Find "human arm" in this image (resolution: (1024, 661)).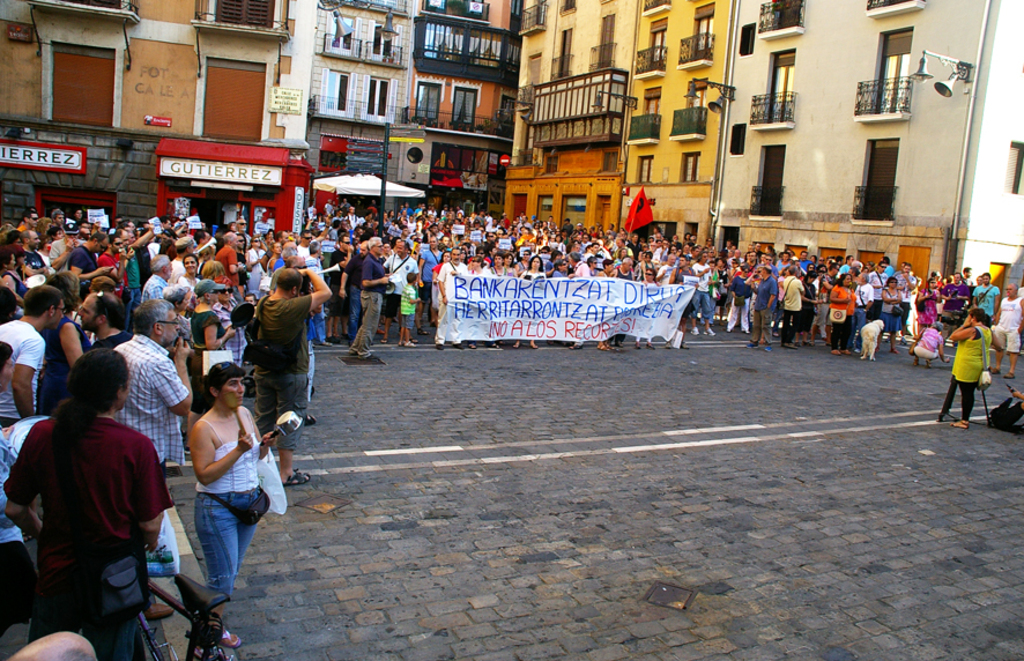
(left=166, top=417, right=239, bottom=505).
